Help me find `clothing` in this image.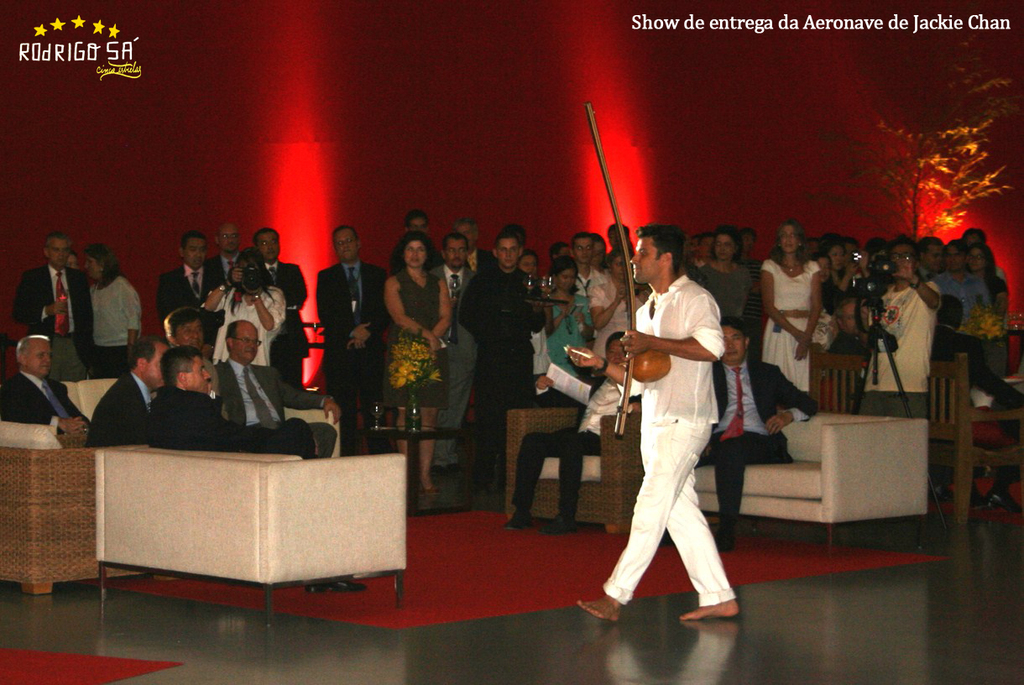
Found it: 436 273 464 416.
